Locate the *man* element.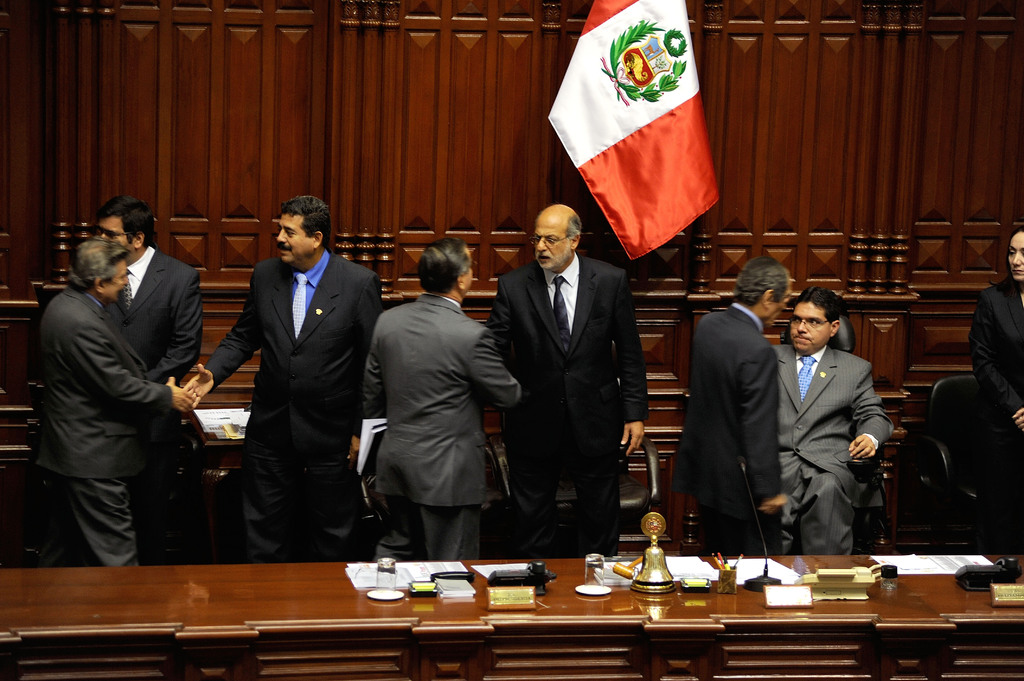
Element bbox: (23,236,204,572).
